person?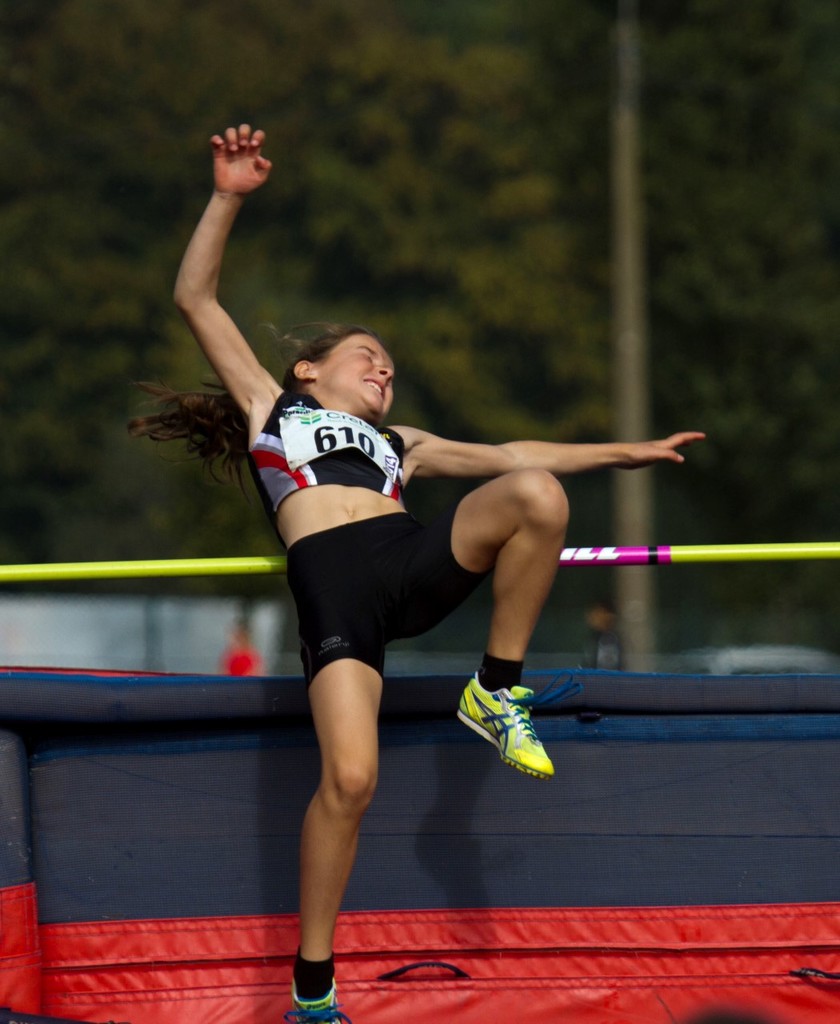
132 120 702 1023
